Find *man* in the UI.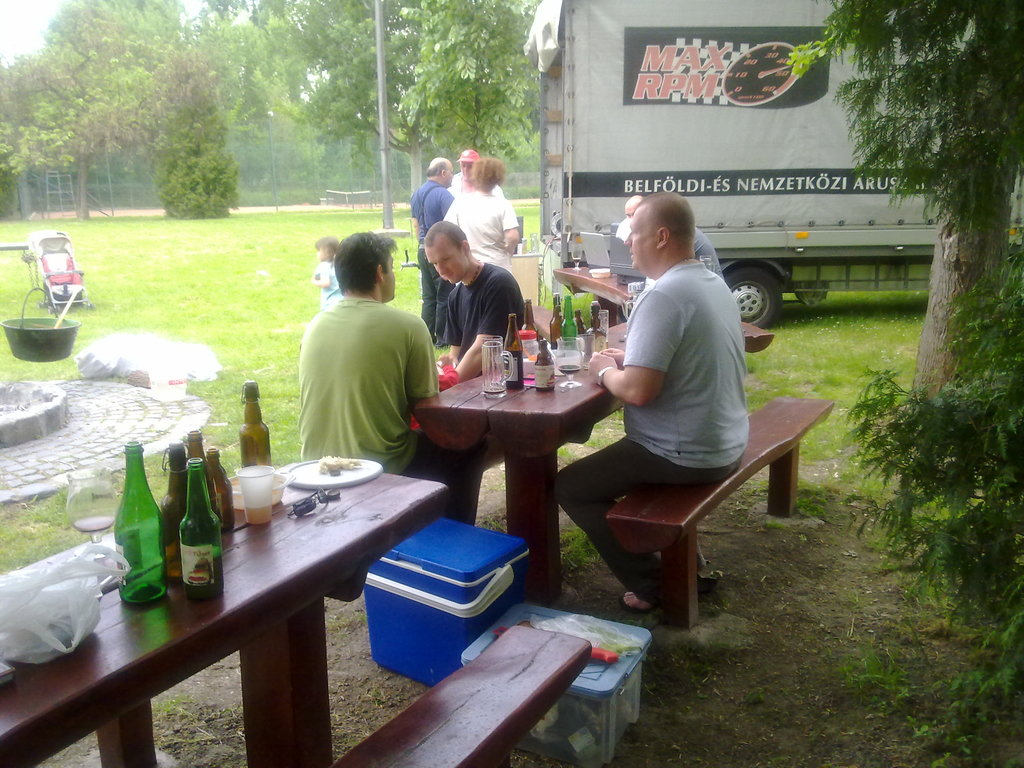
UI element at box(554, 192, 753, 617).
